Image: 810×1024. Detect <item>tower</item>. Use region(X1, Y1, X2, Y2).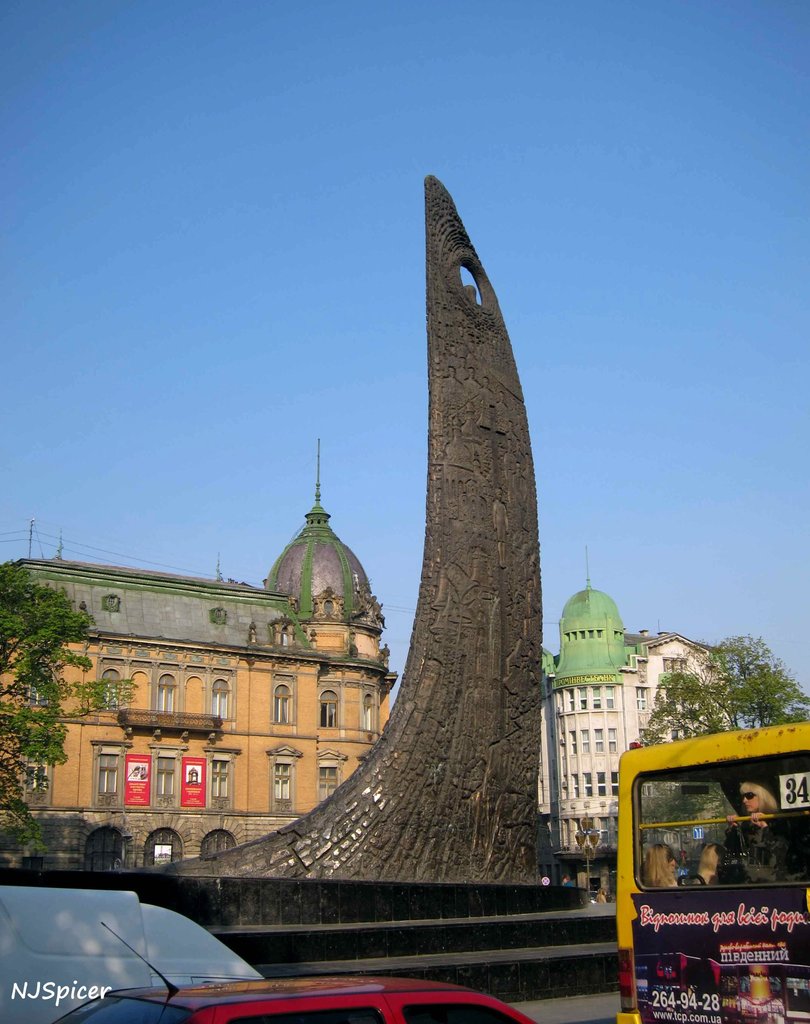
region(545, 580, 641, 853).
